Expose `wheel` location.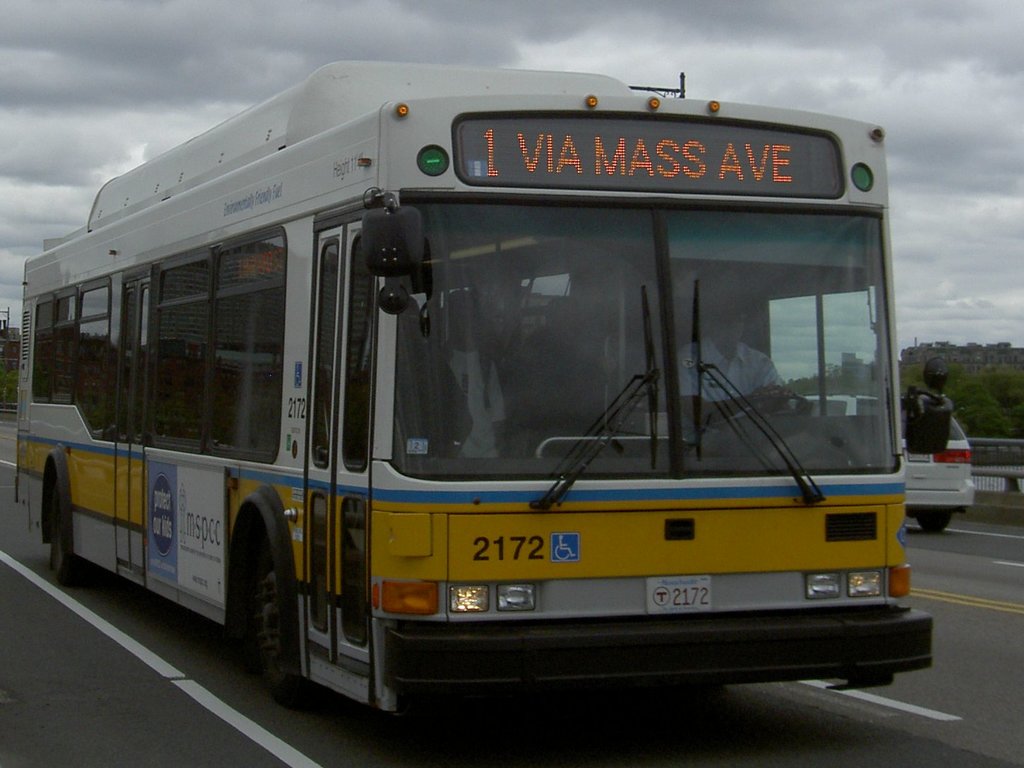
Exposed at pyautogui.locateOnScreen(51, 482, 90, 589).
